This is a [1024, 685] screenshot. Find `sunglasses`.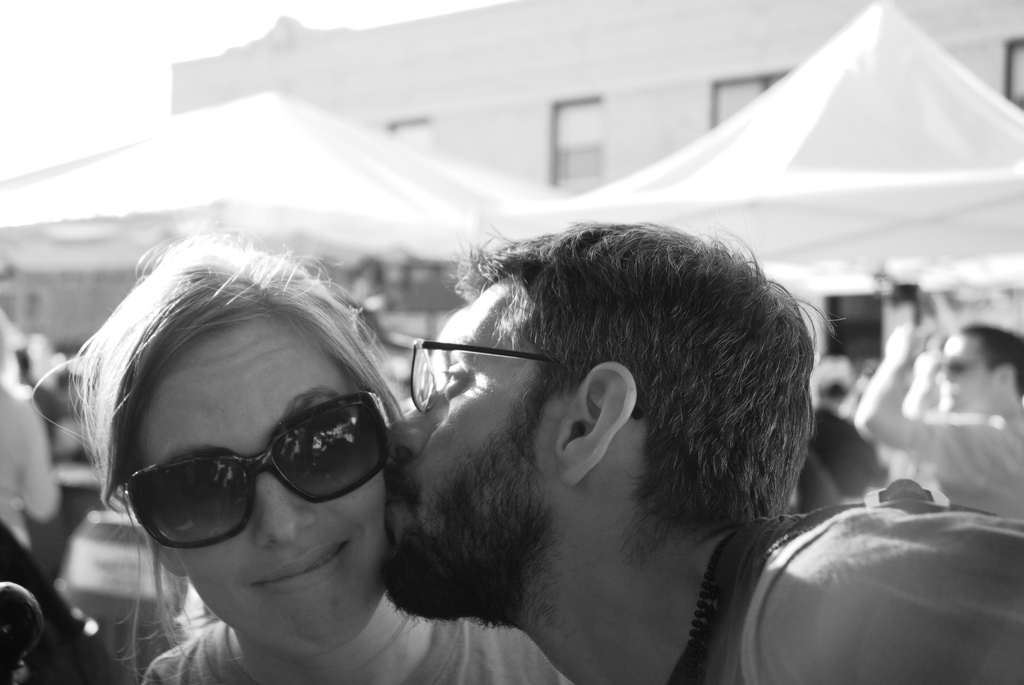
Bounding box: (120,389,394,546).
